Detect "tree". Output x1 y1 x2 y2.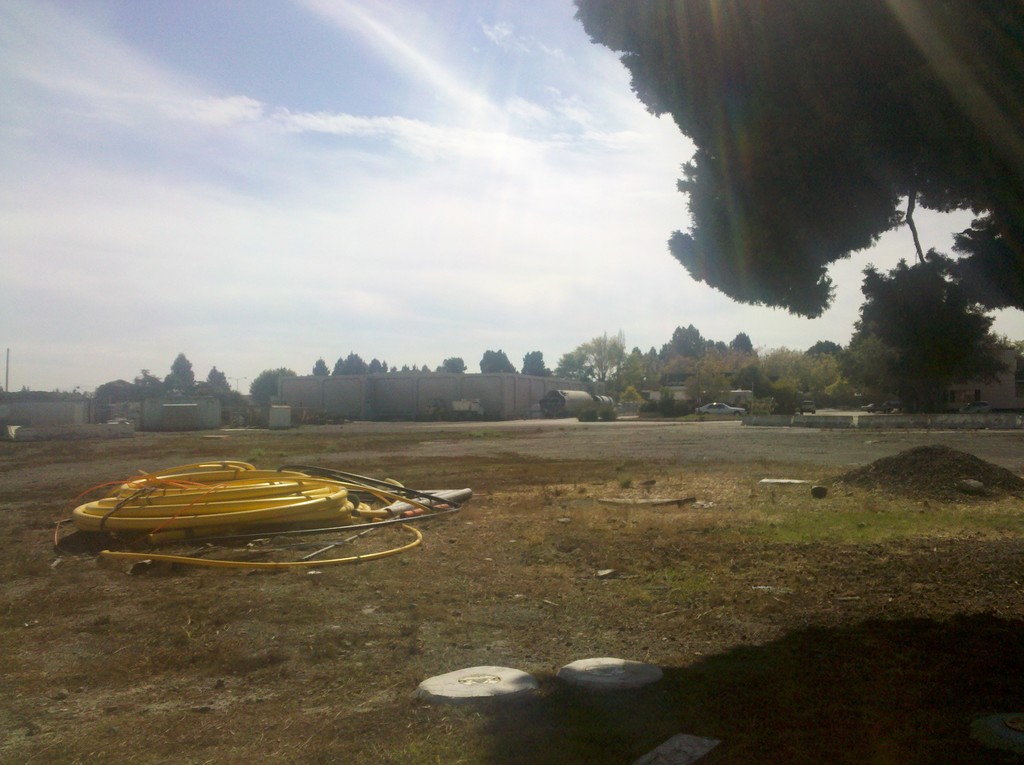
856 243 983 377.
